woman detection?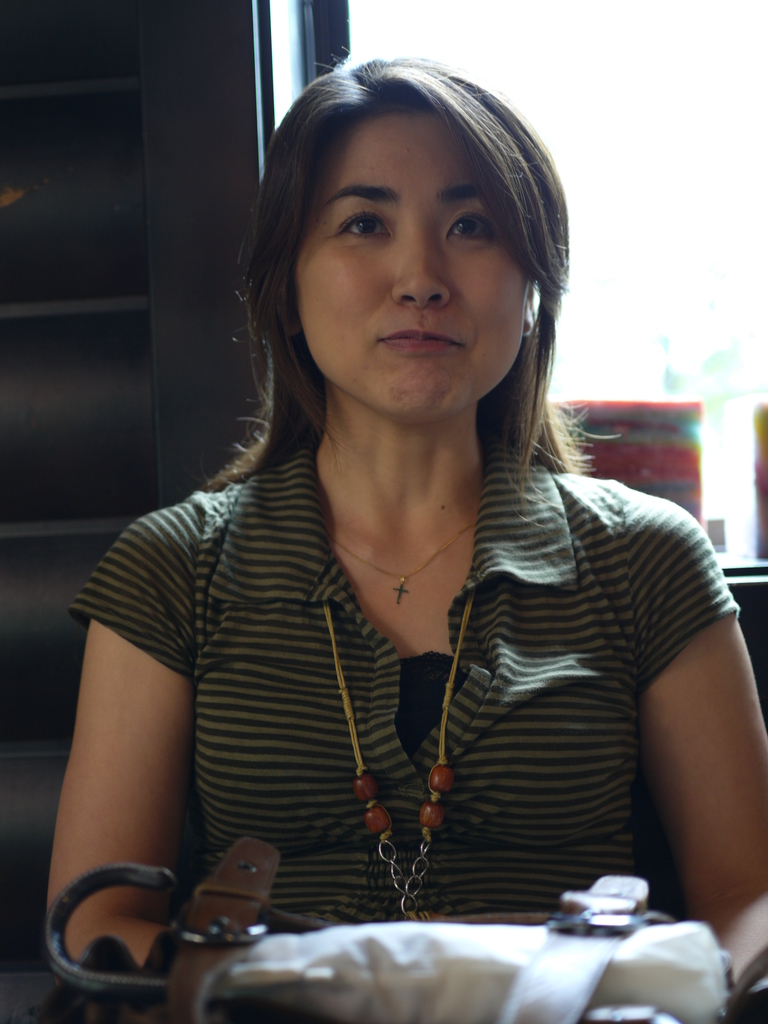
(x1=41, y1=49, x2=767, y2=1008)
